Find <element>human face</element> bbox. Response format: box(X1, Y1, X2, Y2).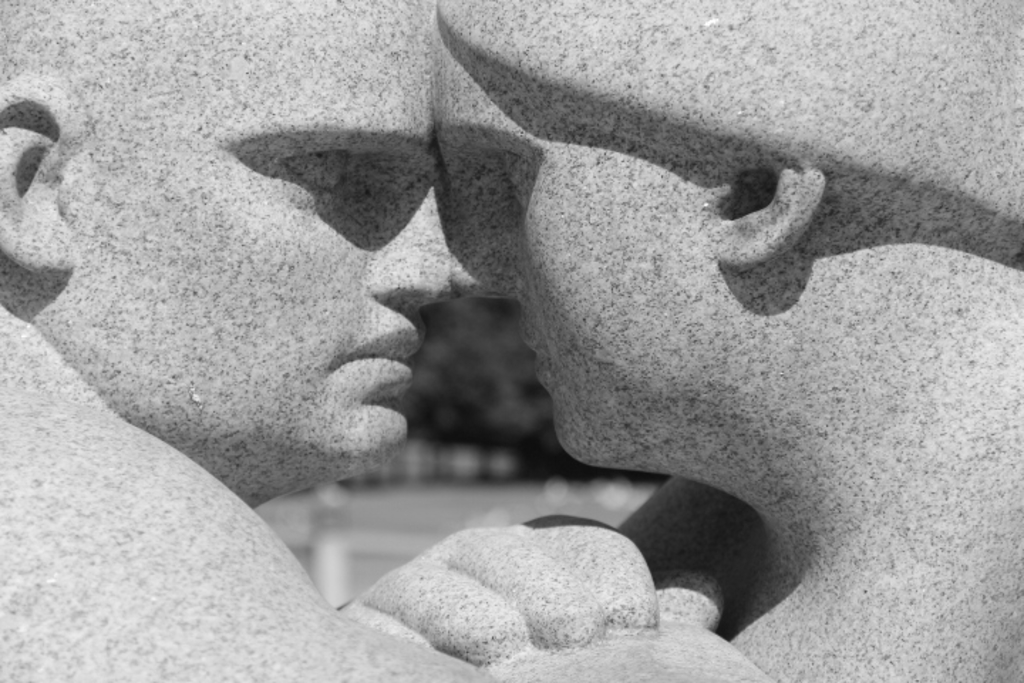
box(441, 0, 728, 464).
